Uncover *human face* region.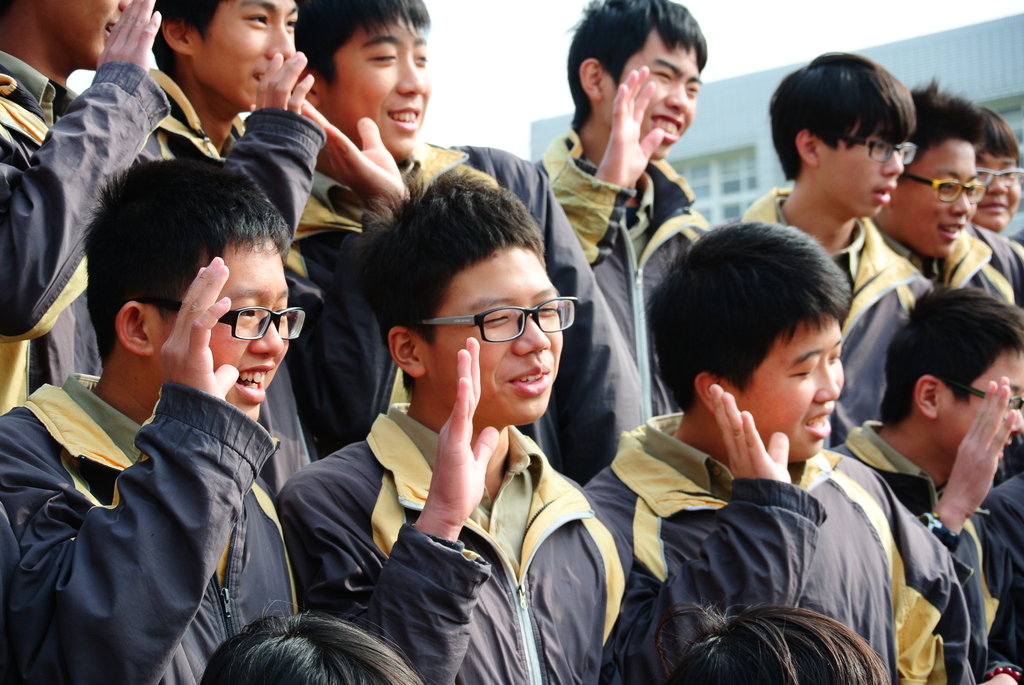
Uncovered: 323:0:430:161.
